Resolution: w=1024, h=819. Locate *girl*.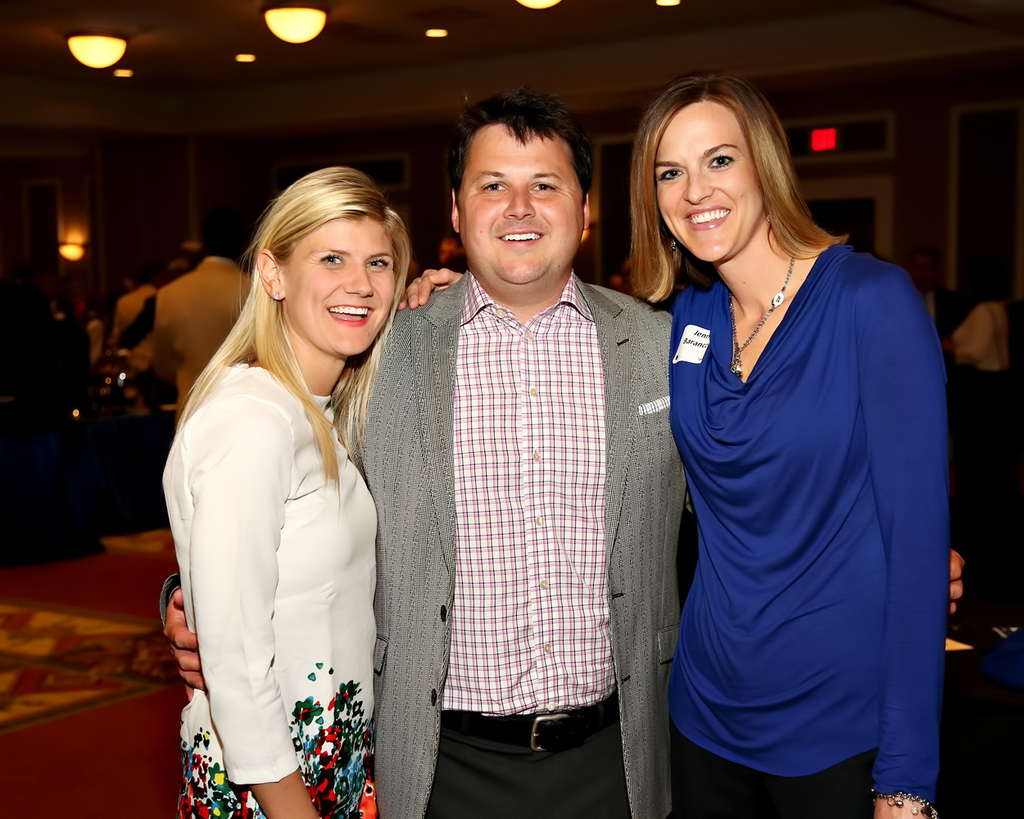
[left=153, top=165, right=414, bottom=818].
